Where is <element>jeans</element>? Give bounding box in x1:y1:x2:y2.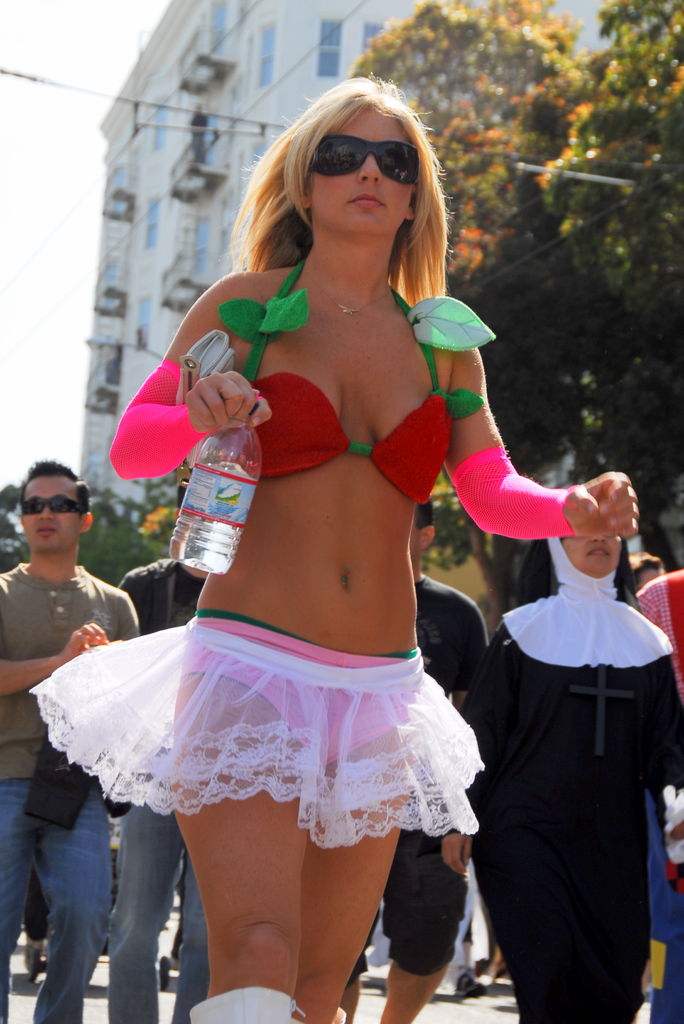
103:817:189:1023.
